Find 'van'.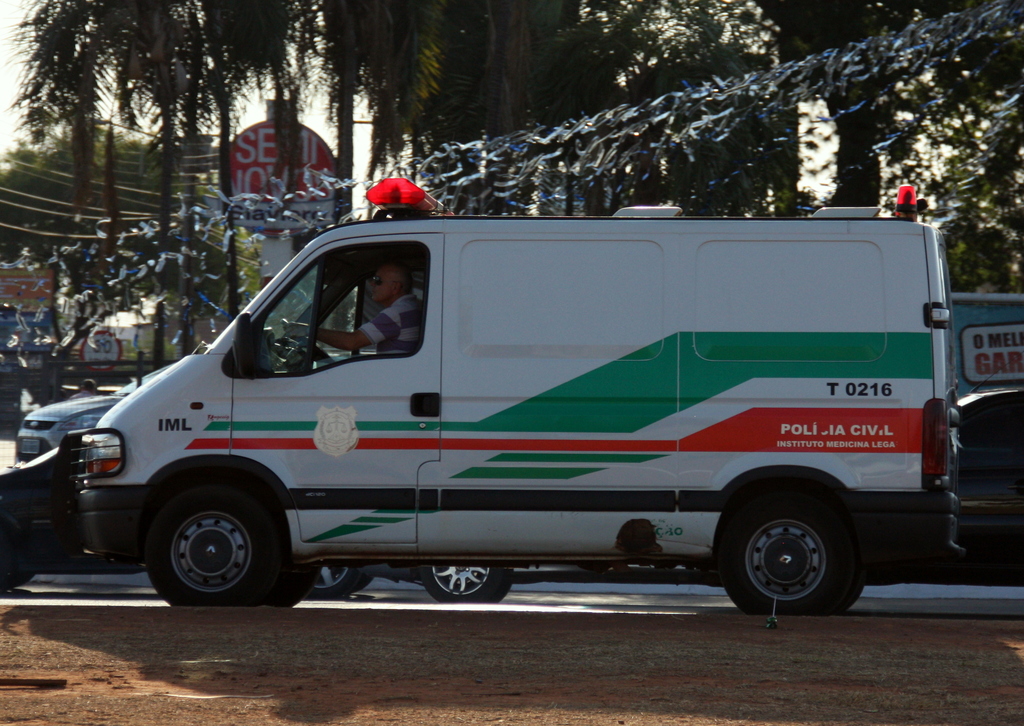
locate(70, 173, 961, 615).
